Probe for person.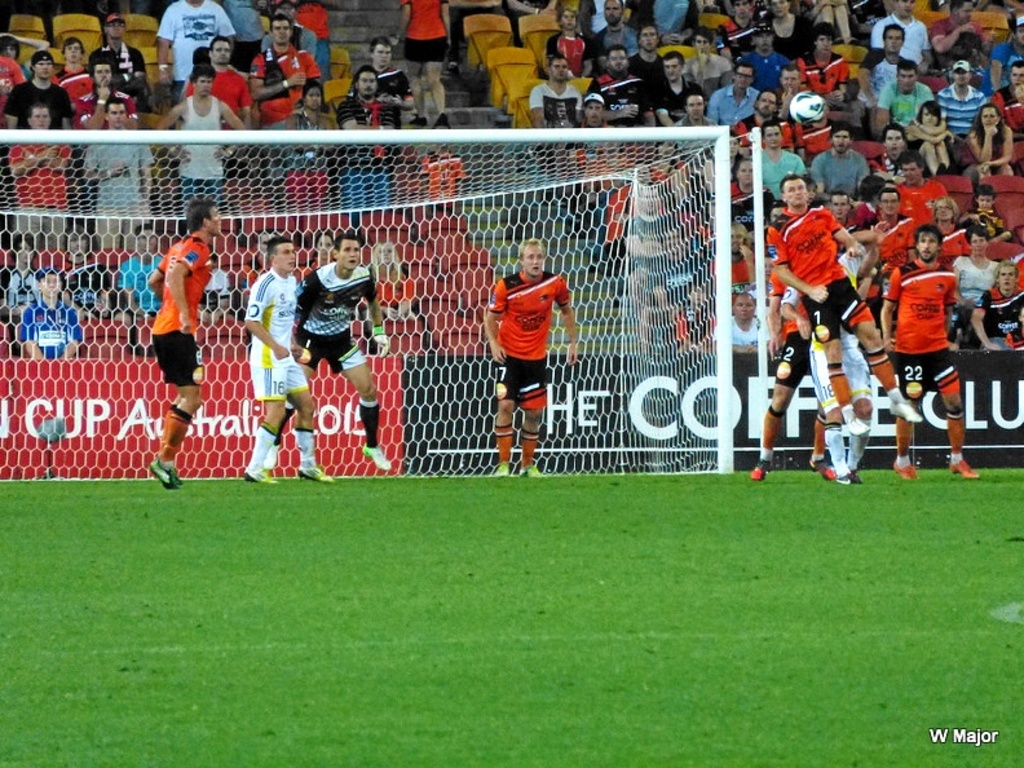
Probe result: BBox(230, 0, 253, 40).
